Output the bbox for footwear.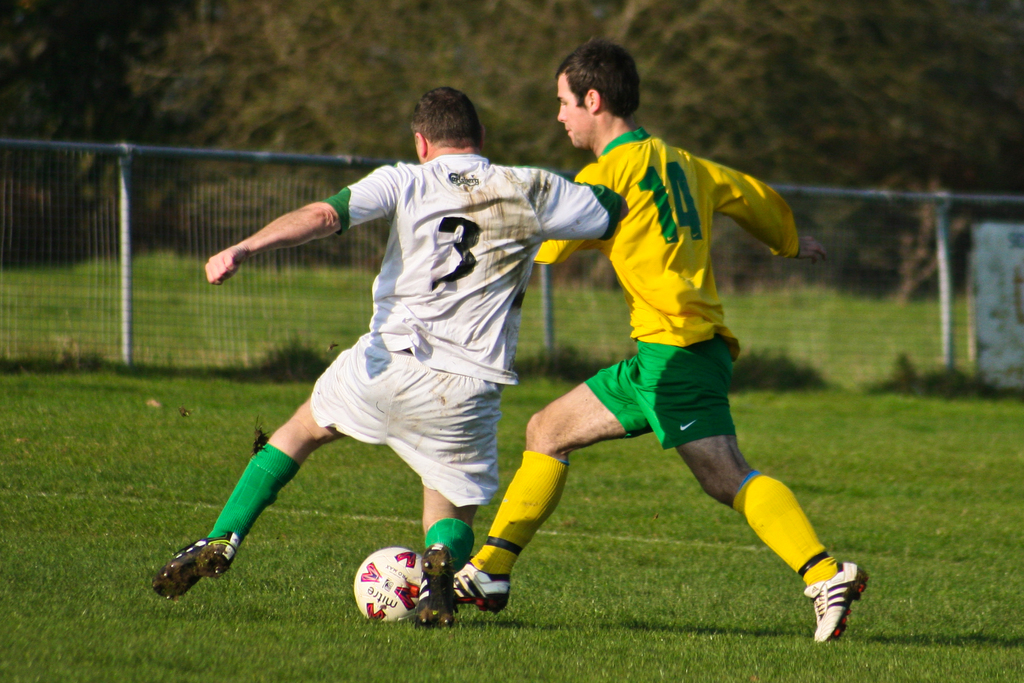
rect(453, 562, 509, 616).
